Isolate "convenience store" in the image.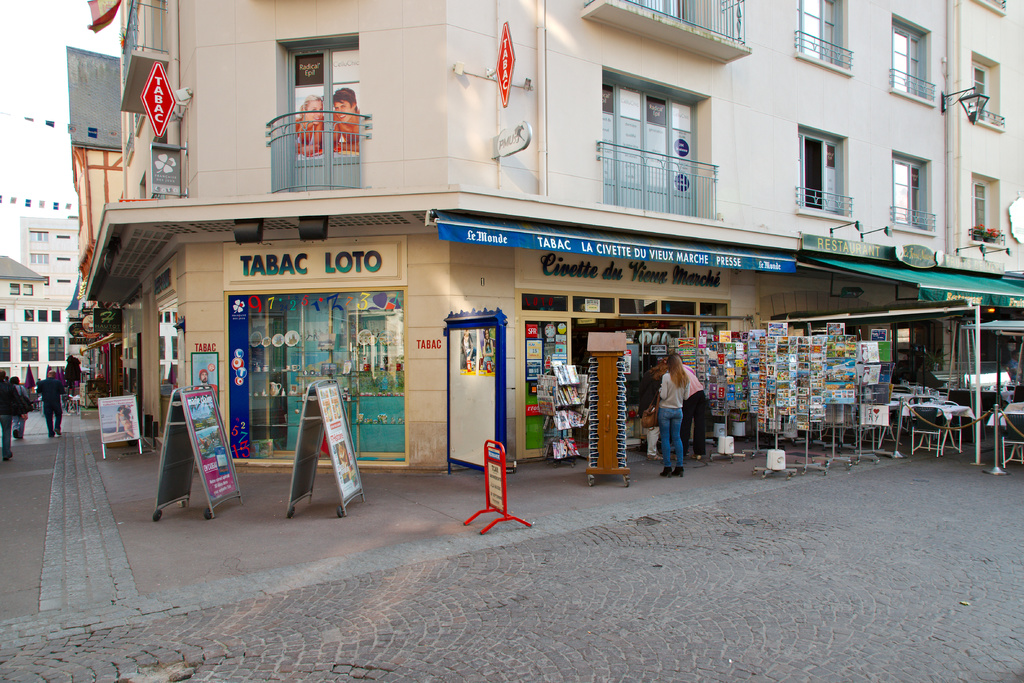
Isolated region: [19, 31, 1023, 529].
